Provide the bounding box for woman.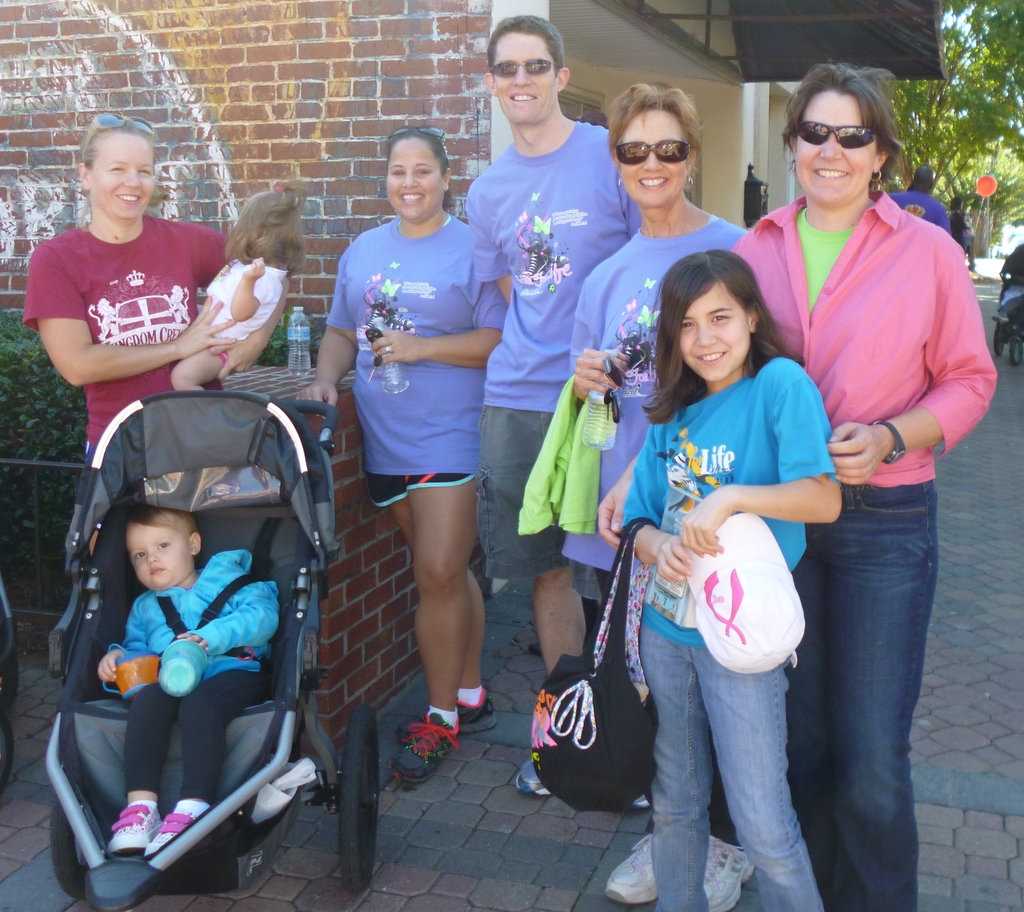
(left=20, top=106, right=292, bottom=510).
